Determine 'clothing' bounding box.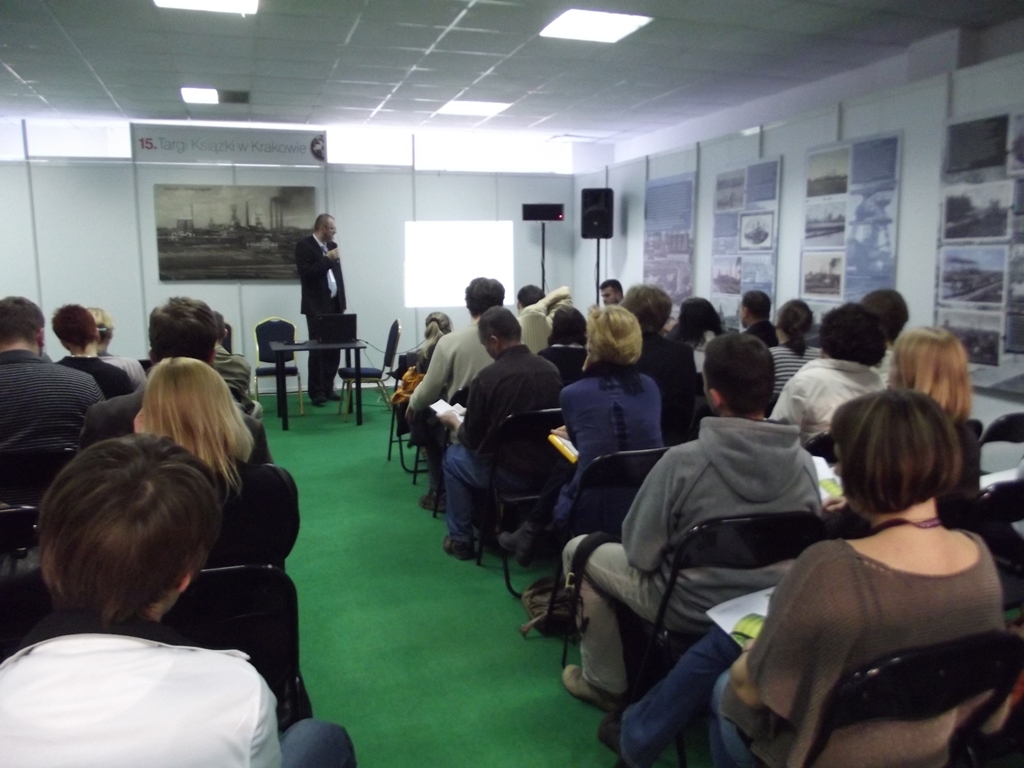
Determined: 59/350/126/404.
